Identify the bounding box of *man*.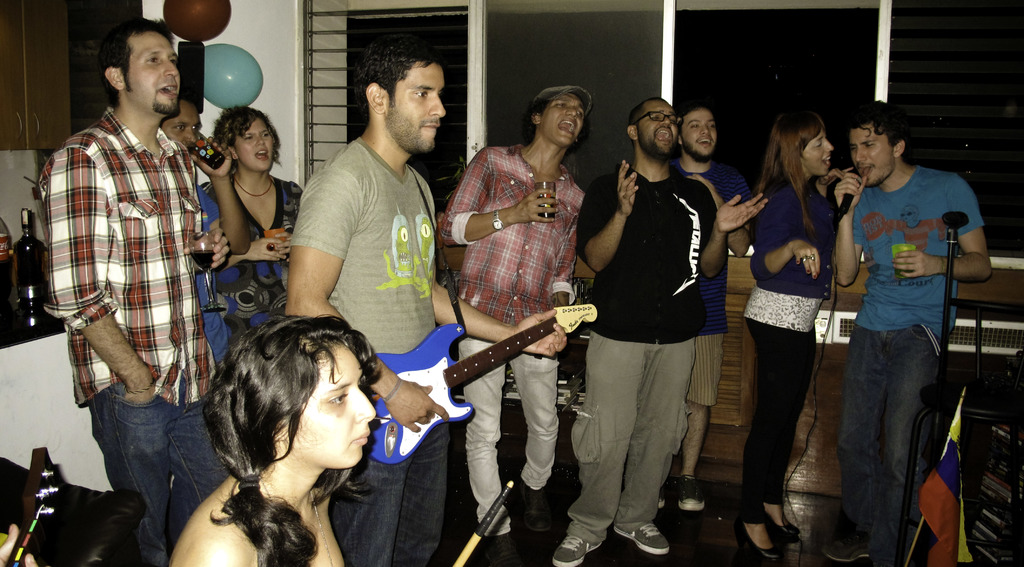
<region>29, 8, 228, 566</region>.
